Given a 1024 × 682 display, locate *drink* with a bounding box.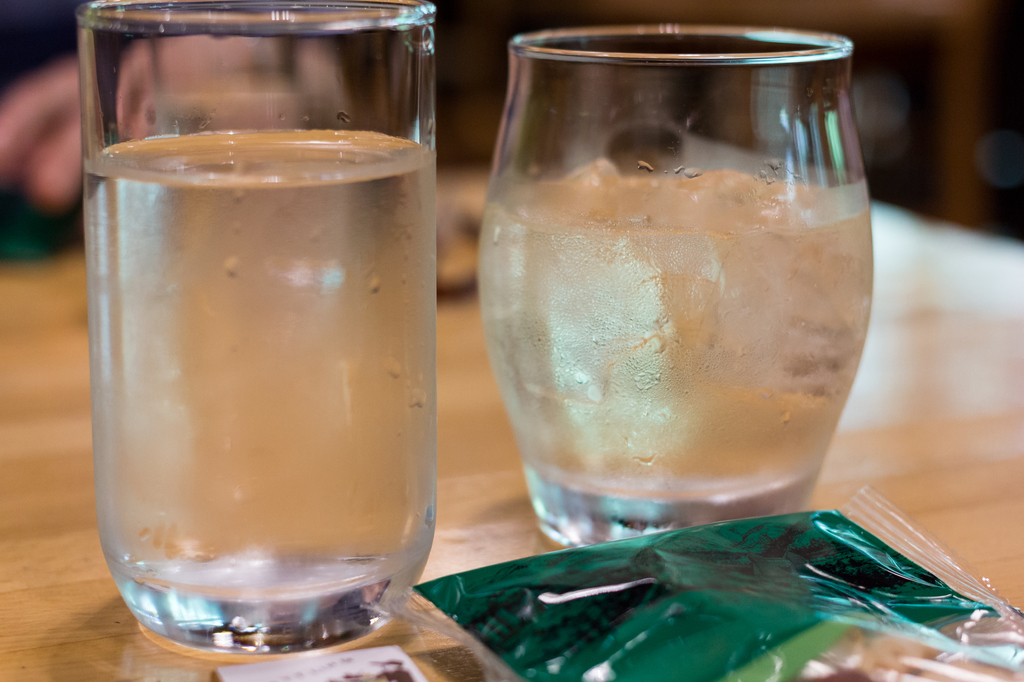
Located: 81,130,436,654.
